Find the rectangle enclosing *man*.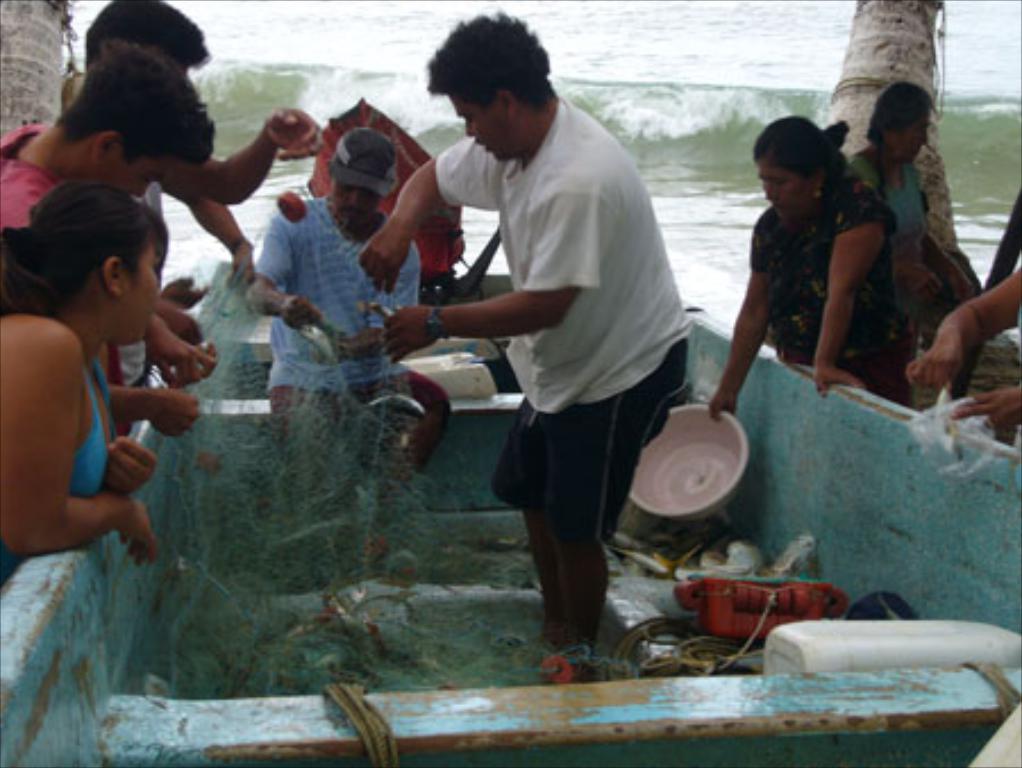
BBox(245, 130, 456, 582).
